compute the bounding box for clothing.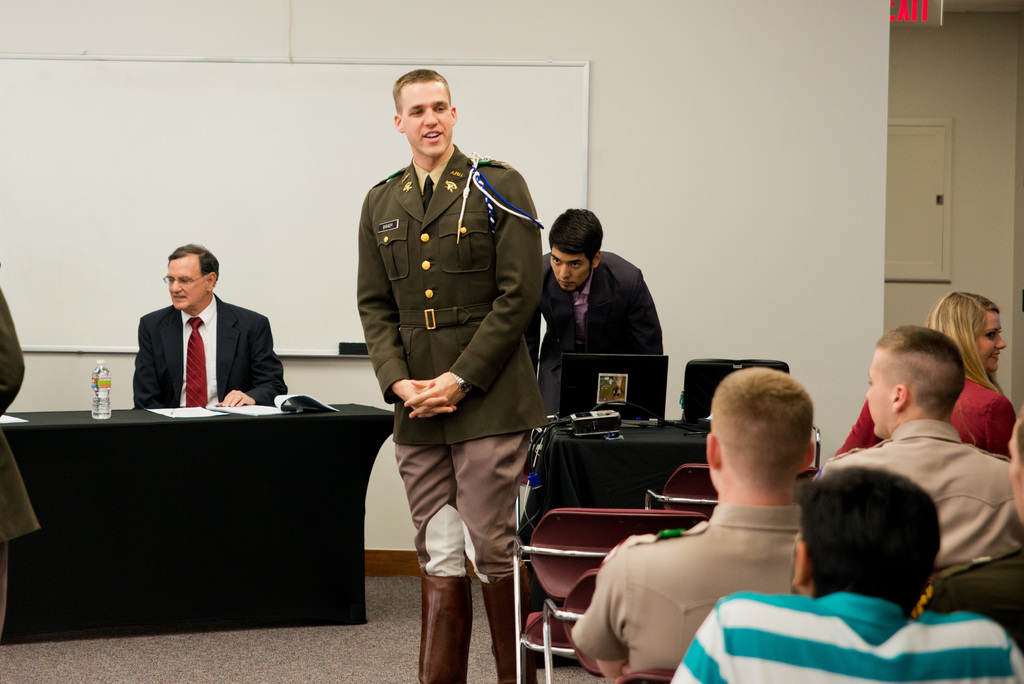
133/293/288/410.
